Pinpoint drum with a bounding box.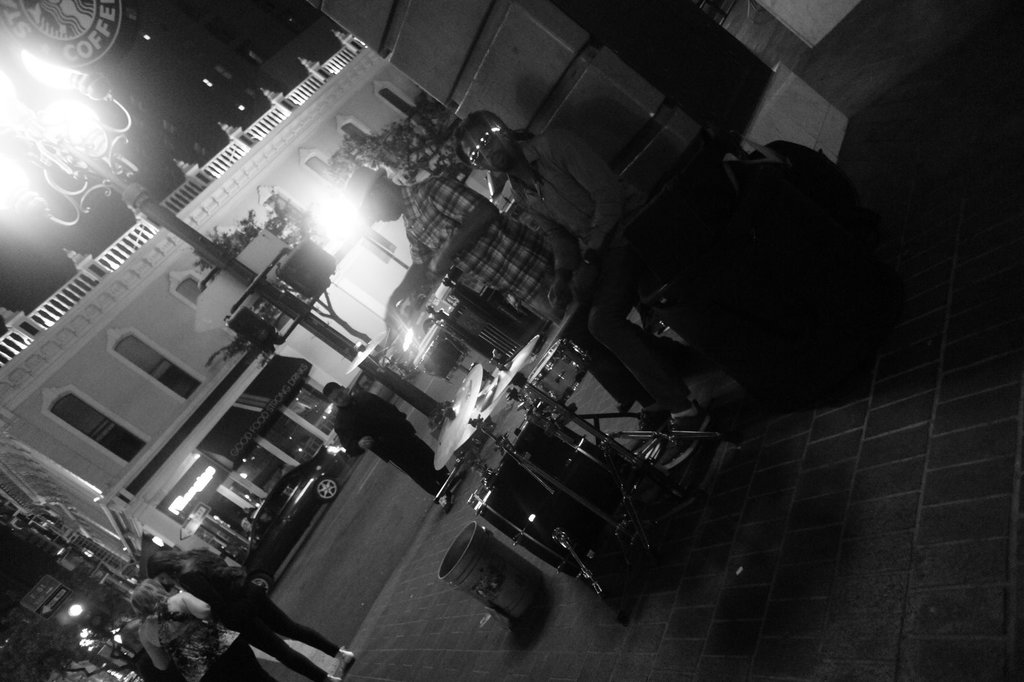
BBox(526, 339, 590, 403).
